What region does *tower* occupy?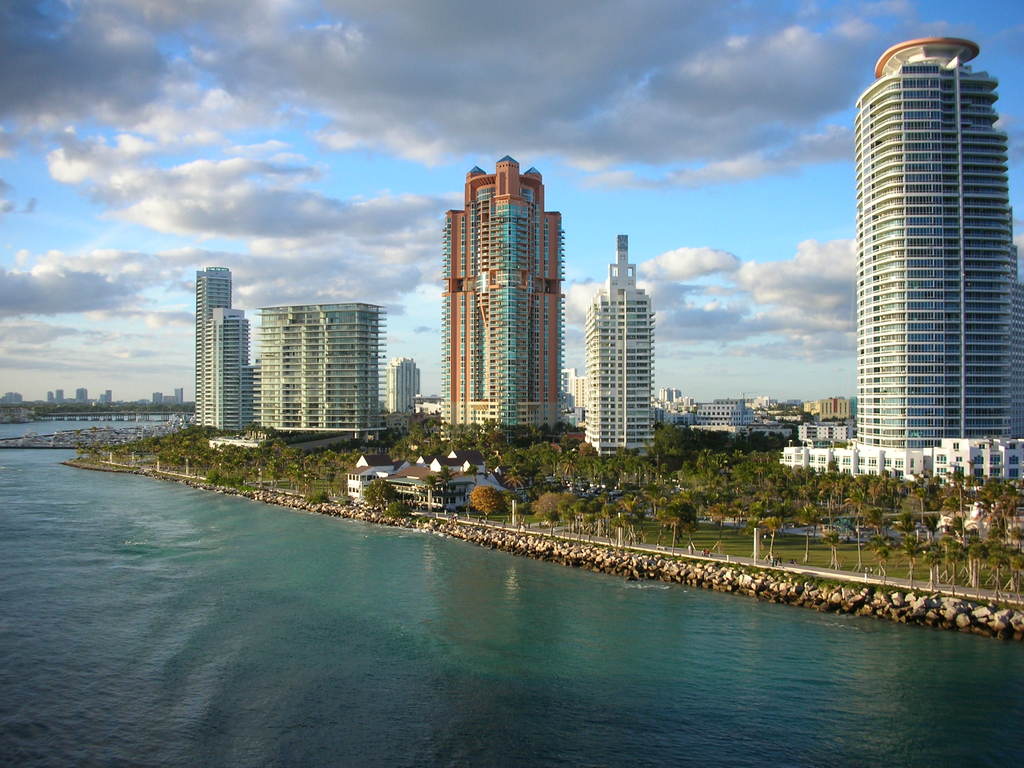
detection(443, 150, 579, 436).
